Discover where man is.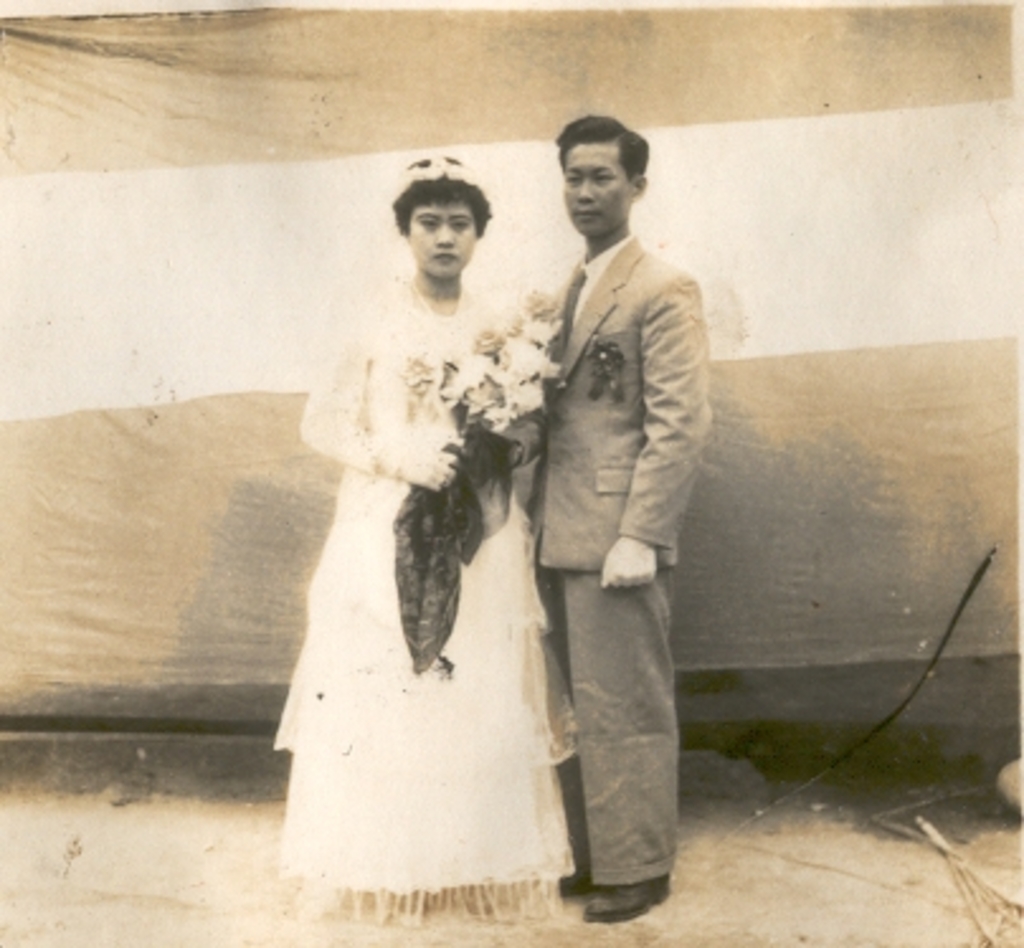
Discovered at bbox=(512, 114, 710, 920).
